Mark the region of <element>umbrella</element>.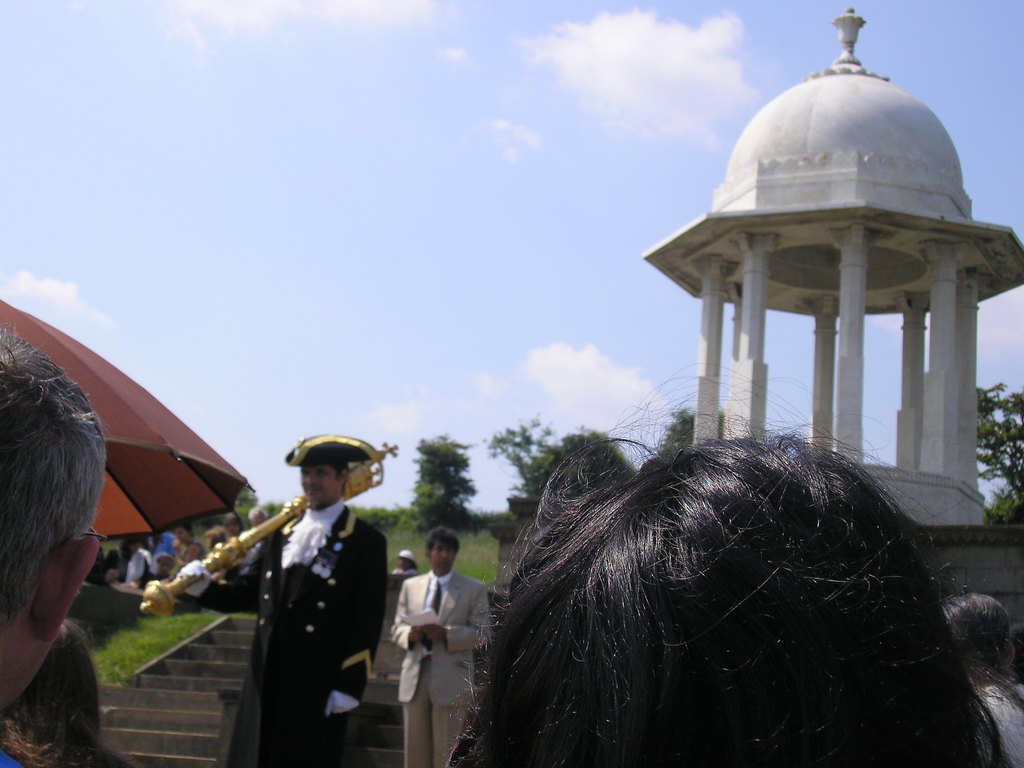
Region: <box>0,294,256,541</box>.
